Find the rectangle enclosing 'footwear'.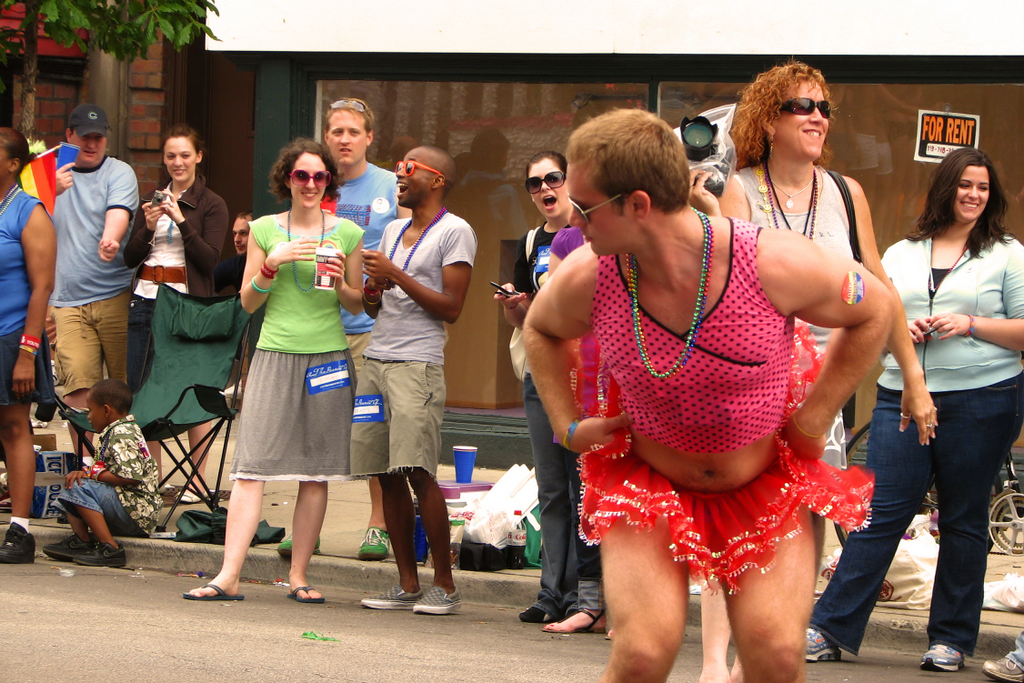
region(413, 587, 470, 615).
